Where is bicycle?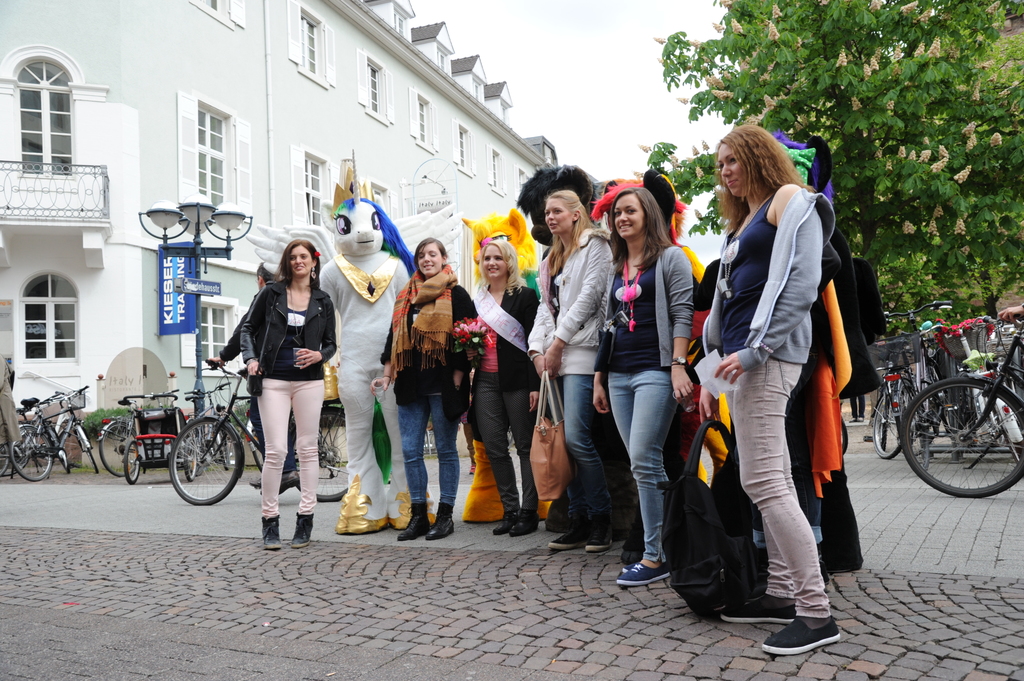
[184, 376, 232, 467].
